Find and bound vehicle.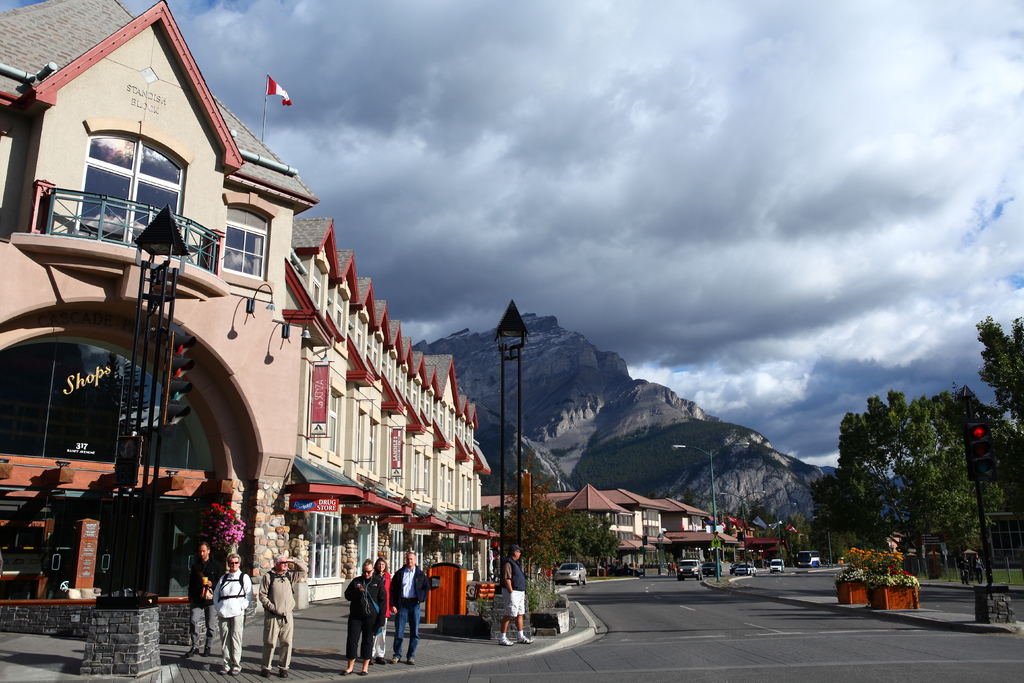
Bound: 732, 552, 746, 579.
